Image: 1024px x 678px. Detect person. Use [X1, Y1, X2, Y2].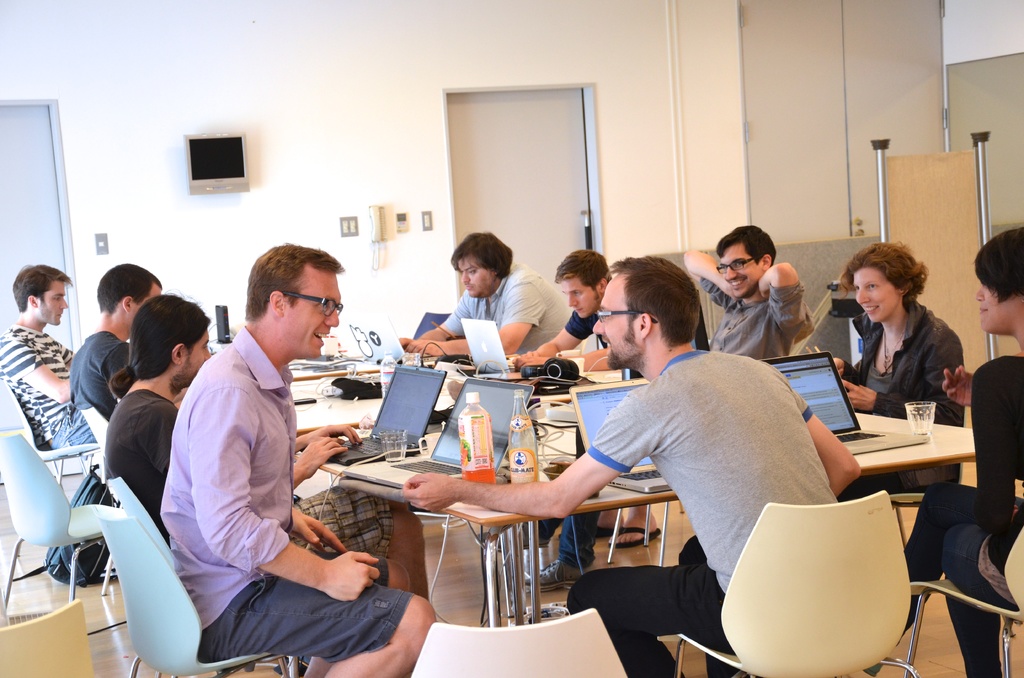
[396, 252, 866, 677].
